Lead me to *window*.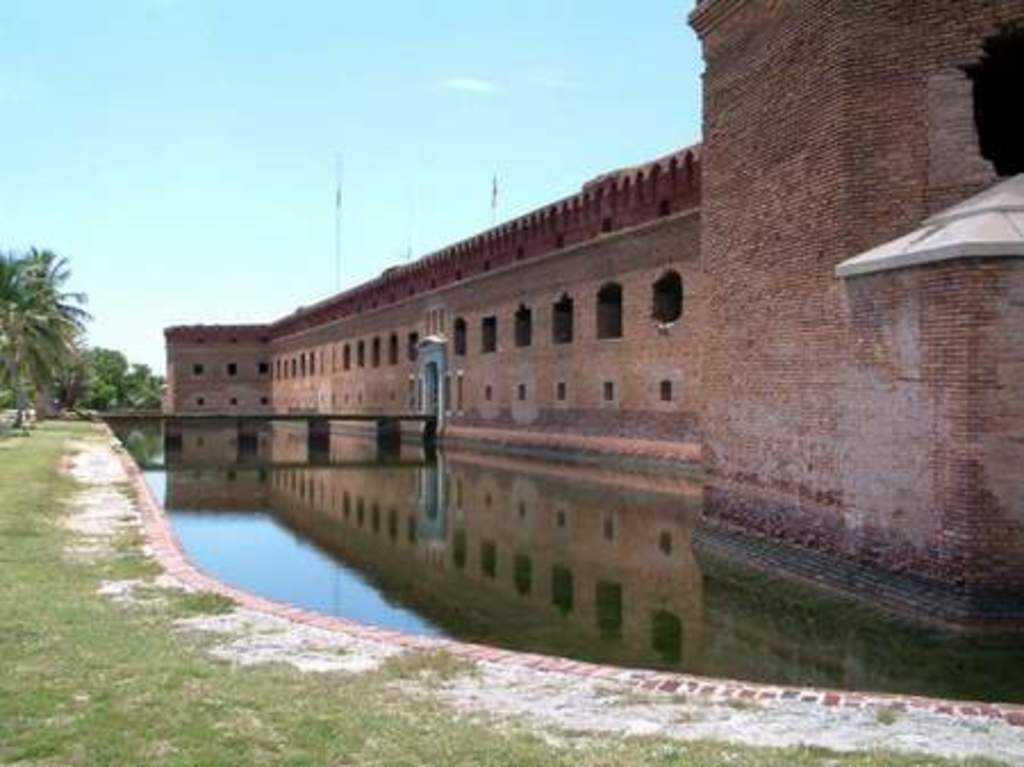
Lead to region(259, 360, 273, 373).
